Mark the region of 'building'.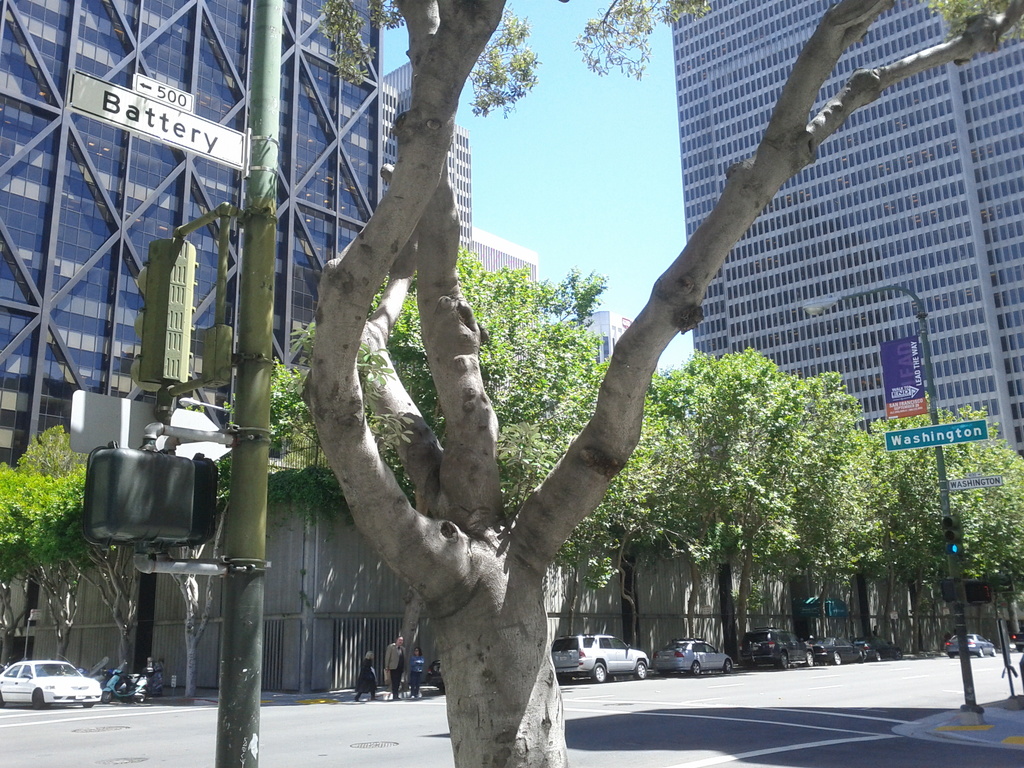
Region: region(0, 2, 473, 667).
